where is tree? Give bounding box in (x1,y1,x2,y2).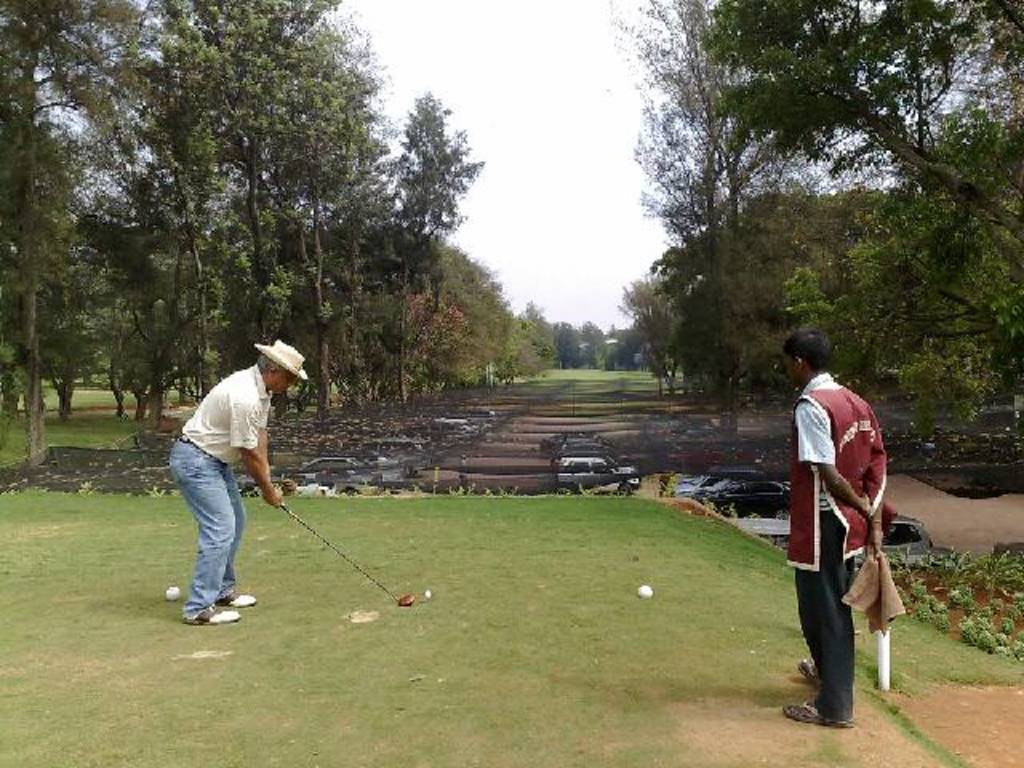
(0,0,488,477).
